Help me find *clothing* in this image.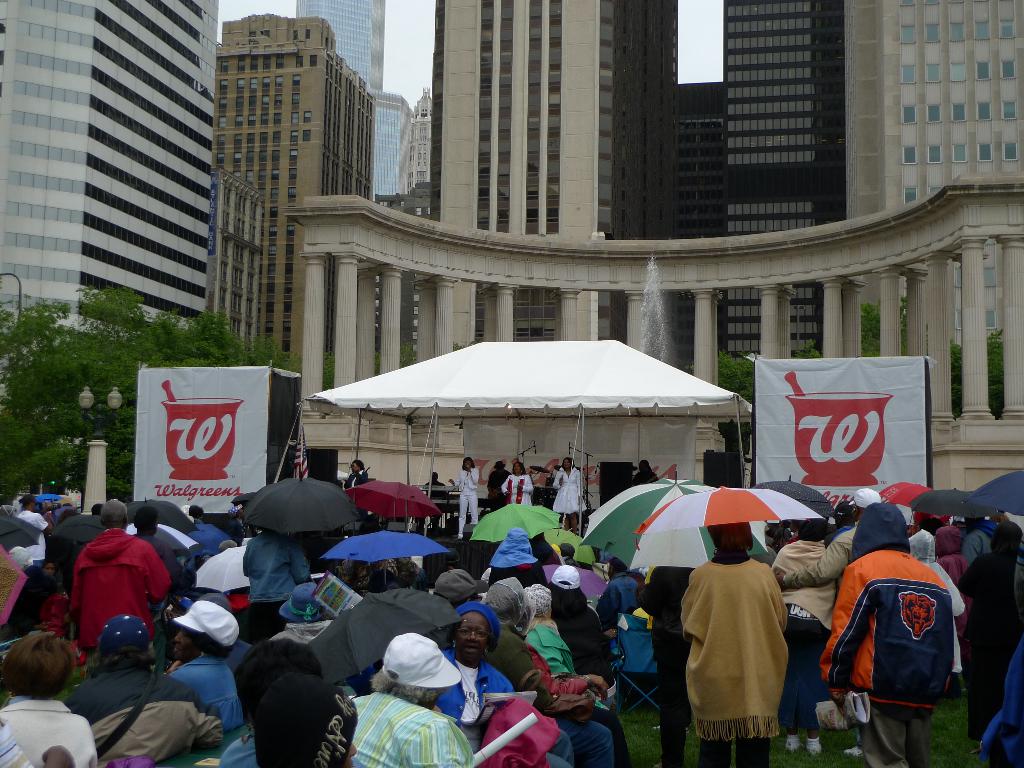
Found it: x1=813 y1=505 x2=949 y2=767.
